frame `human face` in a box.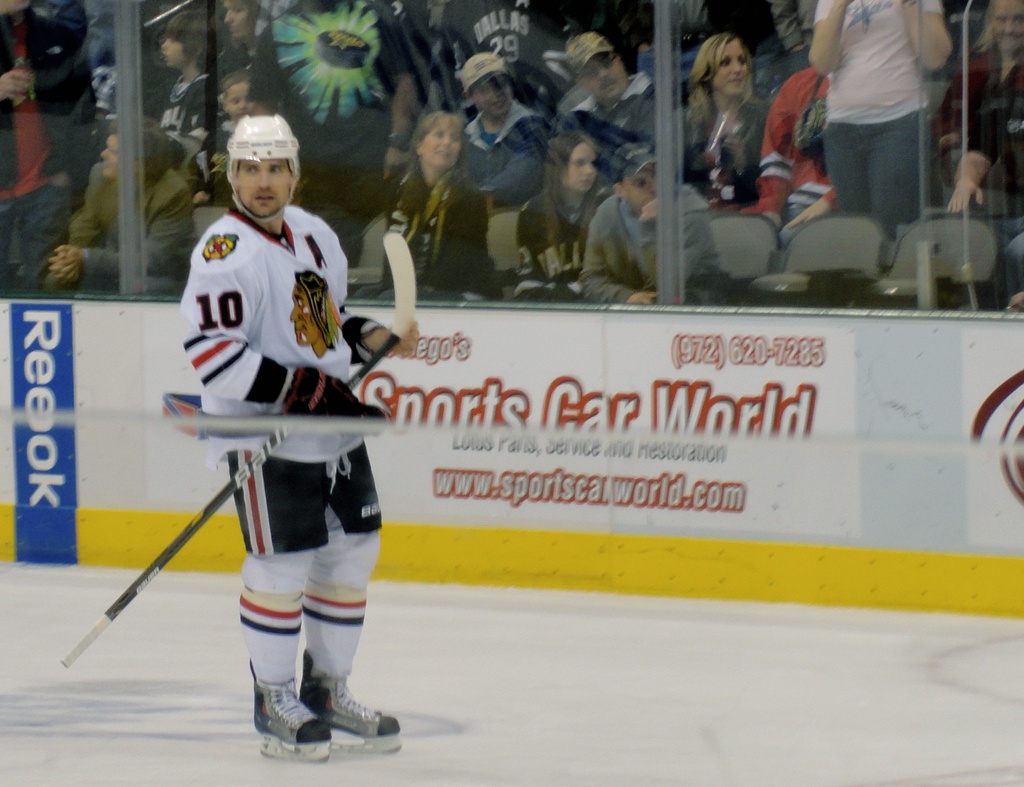
714:40:749:95.
